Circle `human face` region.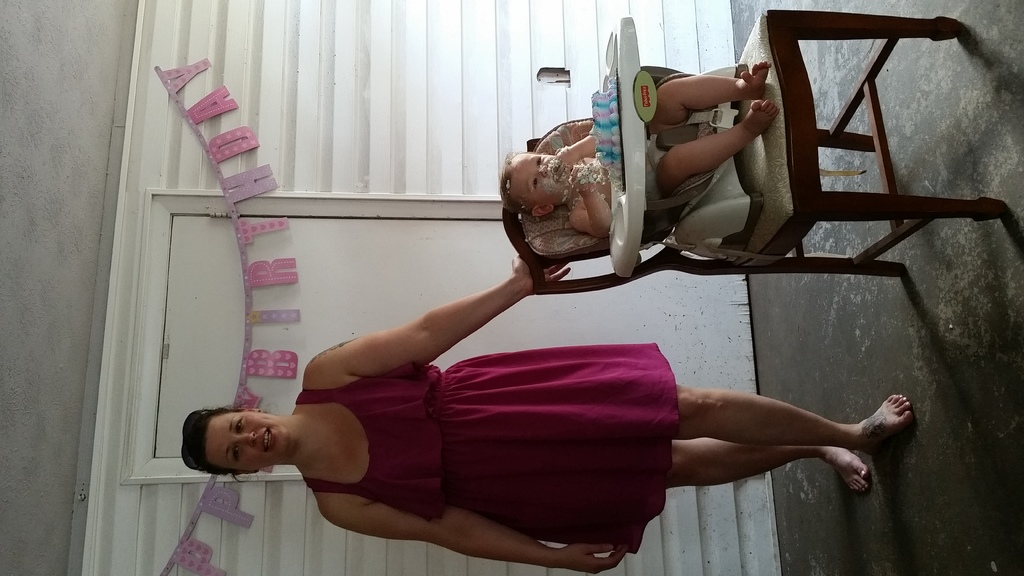
Region: rect(206, 412, 293, 477).
